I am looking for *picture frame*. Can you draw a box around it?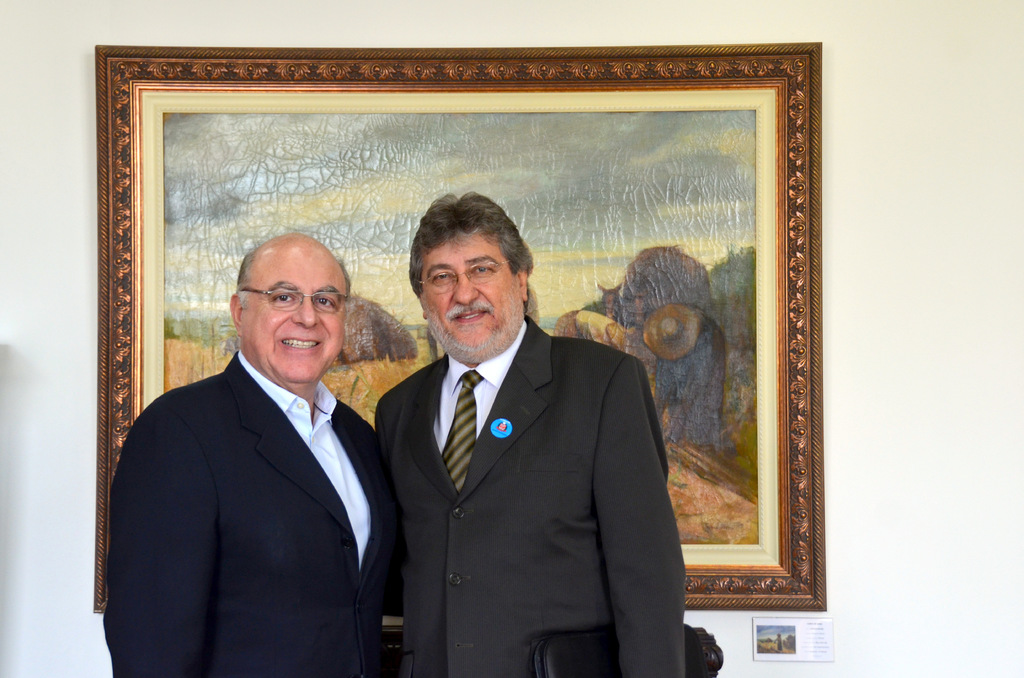
Sure, the bounding box is 39:14:868:654.
